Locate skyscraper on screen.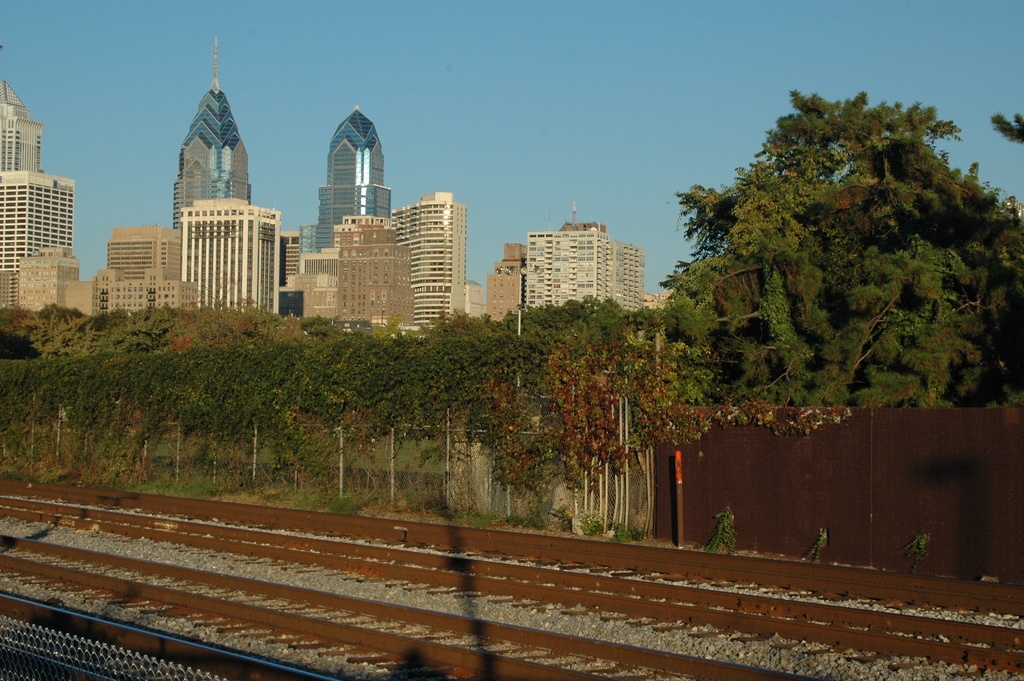
On screen at BBox(533, 199, 646, 311).
